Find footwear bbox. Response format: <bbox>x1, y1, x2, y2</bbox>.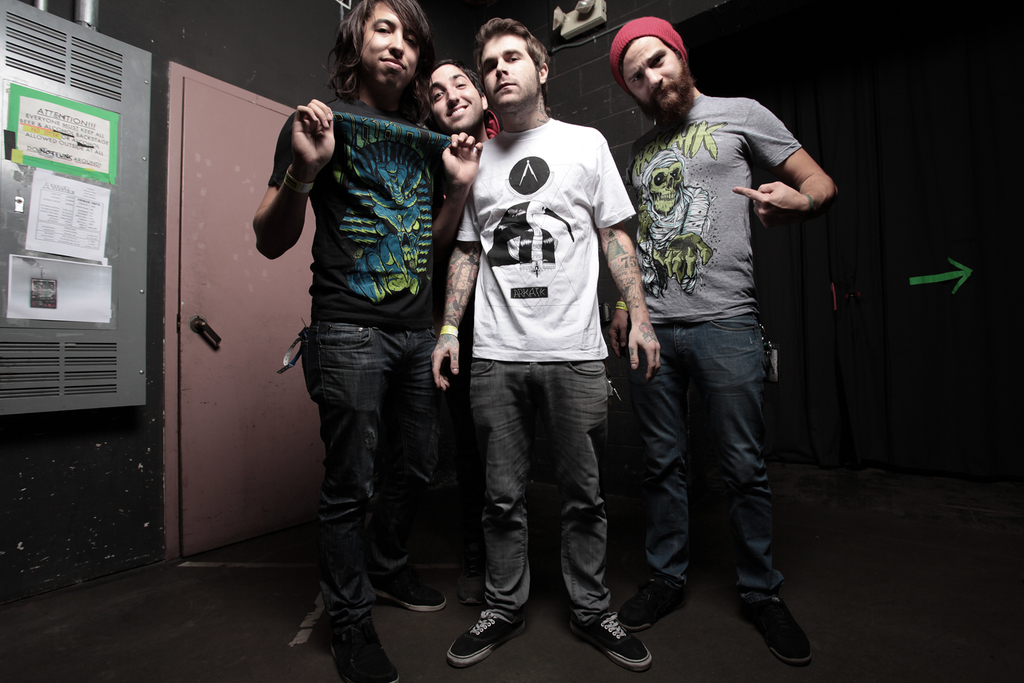
<bbox>612, 568, 694, 642</bbox>.
